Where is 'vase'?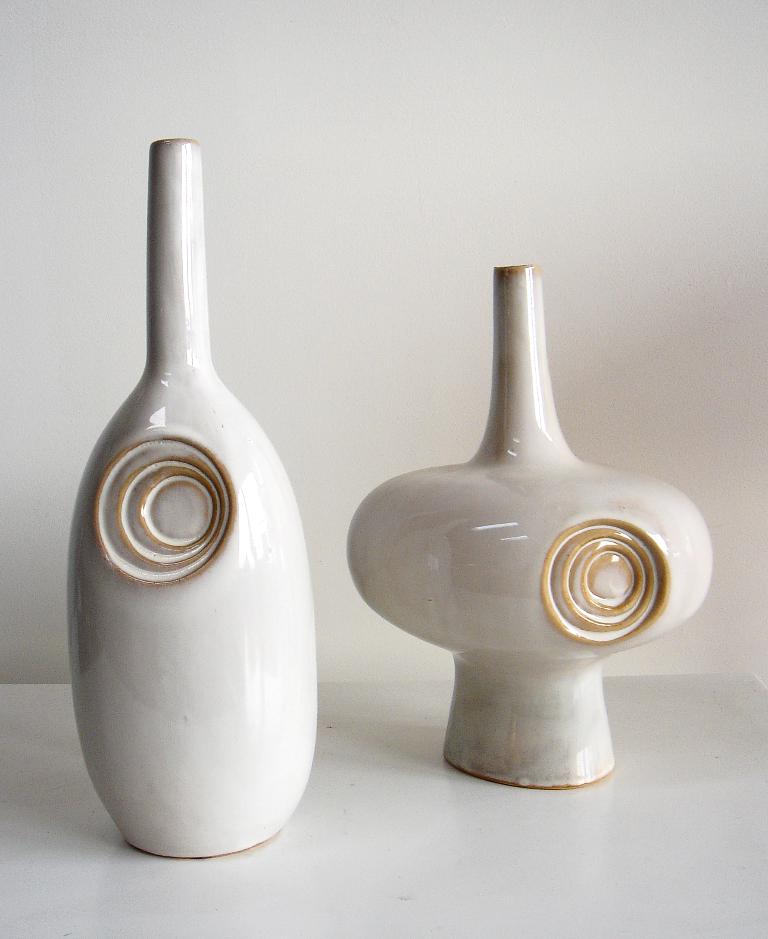
bbox=(345, 262, 717, 790).
